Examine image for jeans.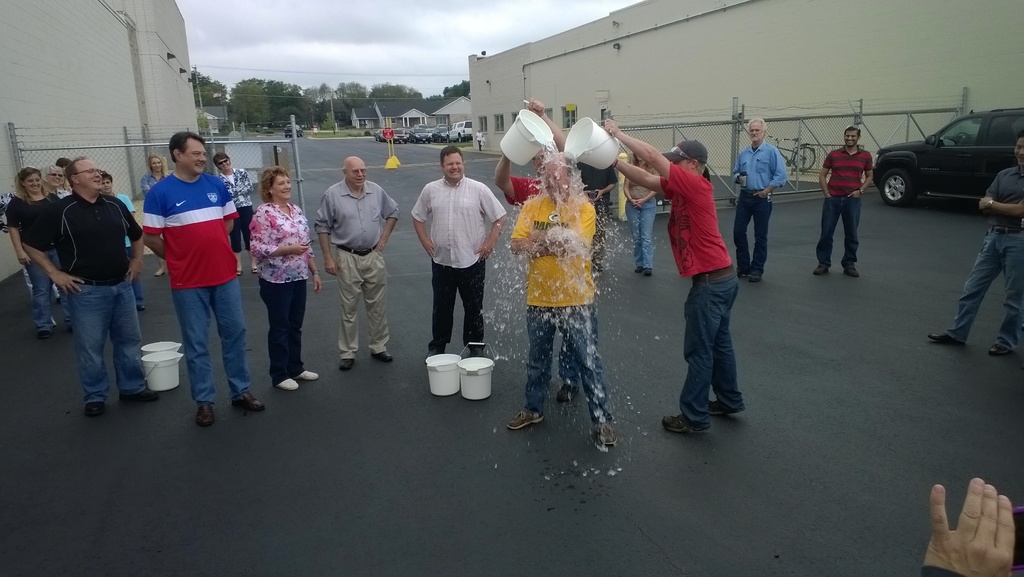
Examination result: {"x1": 422, "y1": 267, "x2": 492, "y2": 351}.
